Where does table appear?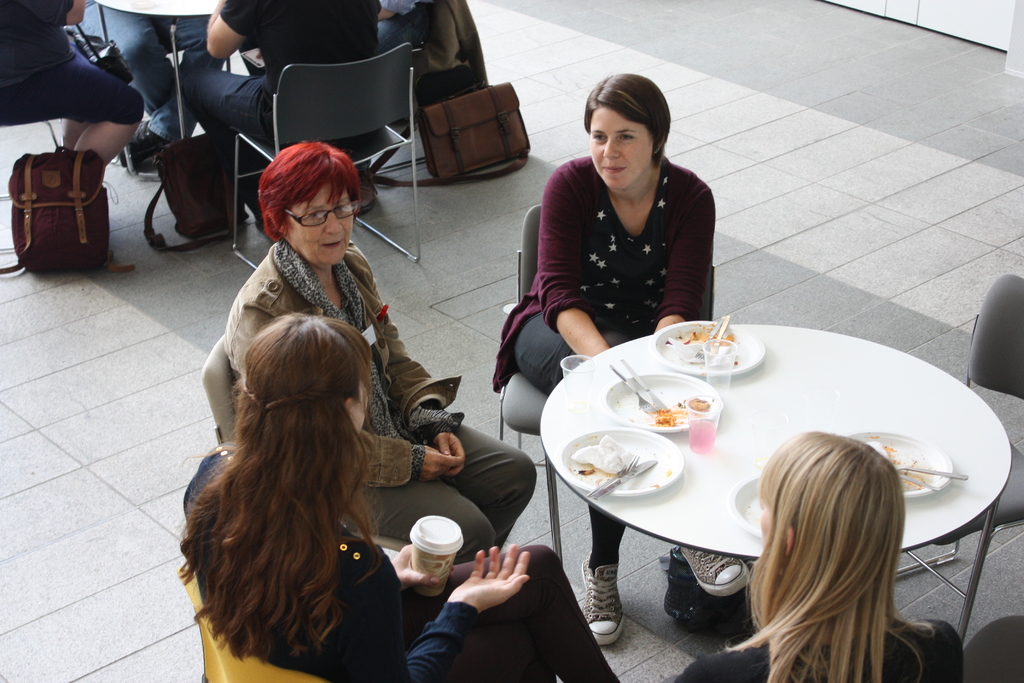
Appears at region(530, 311, 1023, 682).
